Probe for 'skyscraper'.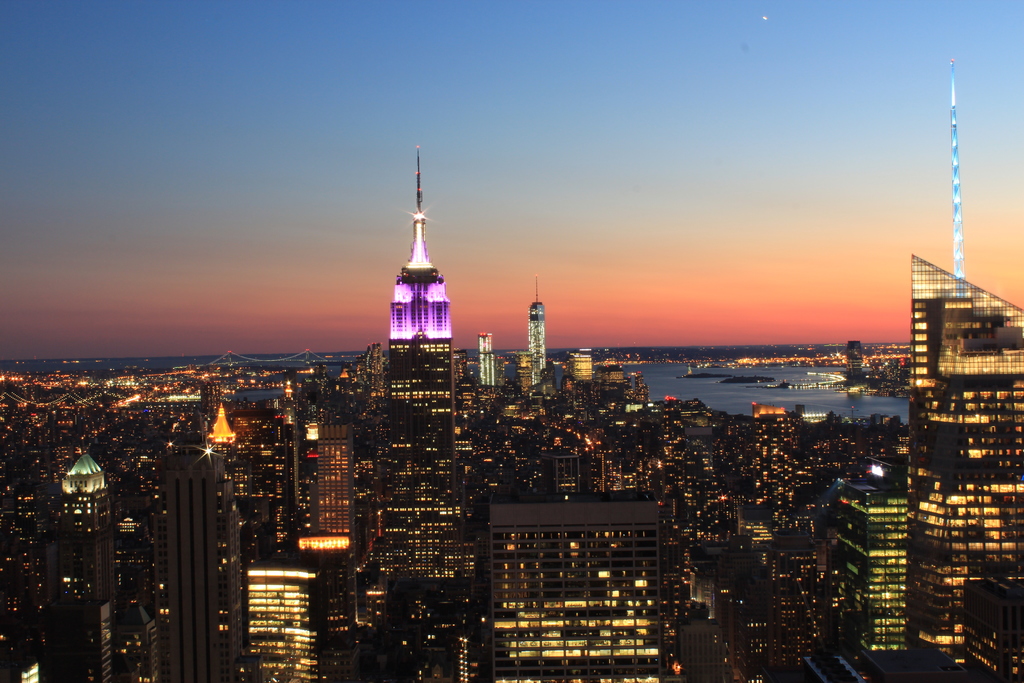
Probe result: bbox=(909, 252, 1023, 682).
